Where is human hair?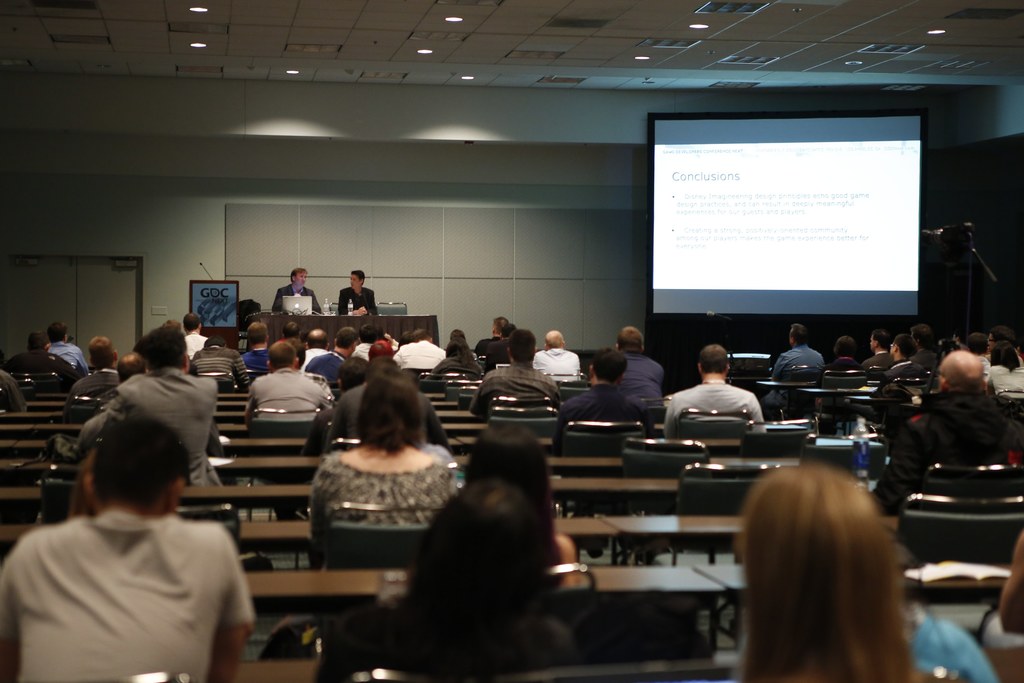
755,470,899,682.
